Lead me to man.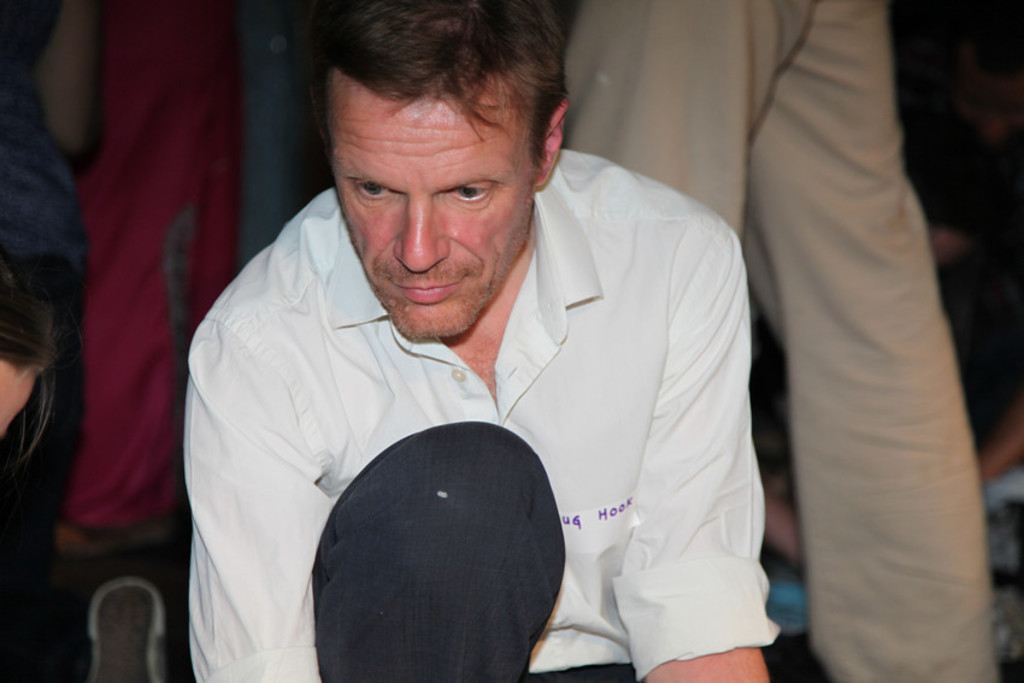
Lead to locate(175, 0, 787, 673).
